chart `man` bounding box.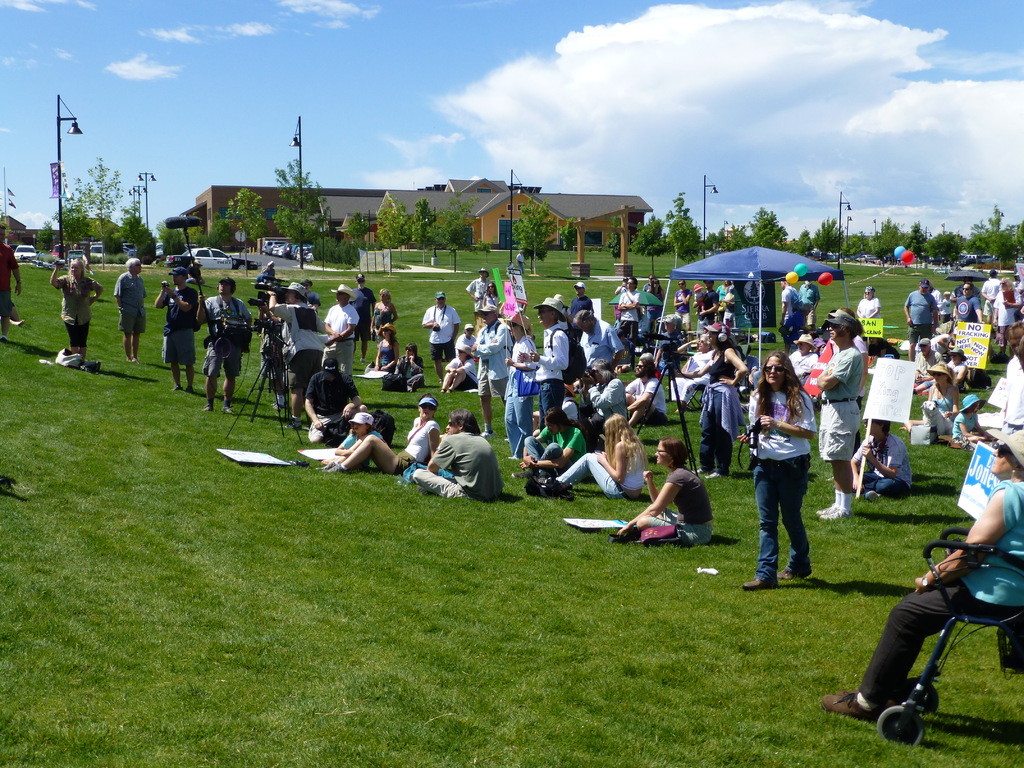
Charted: [x1=186, y1=260, x2=205, y2=285].
